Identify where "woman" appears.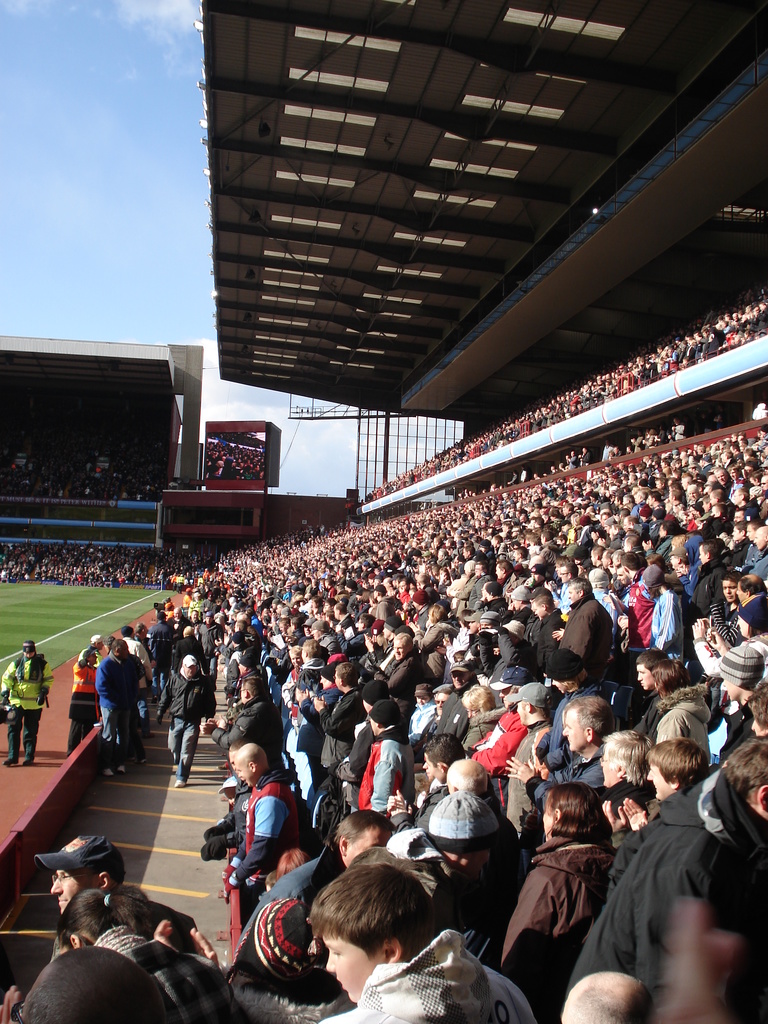
Appears at detection(499, 778, 620, 975).
